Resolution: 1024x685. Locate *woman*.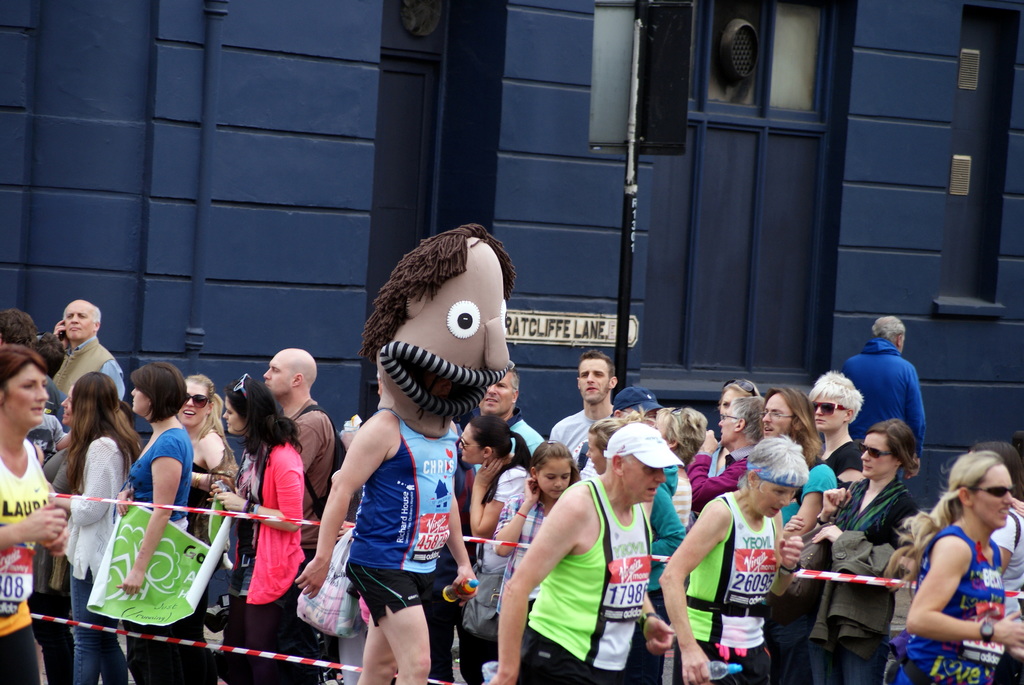
pyautogui.locateOnScreen(808, 420, 931, 684).
